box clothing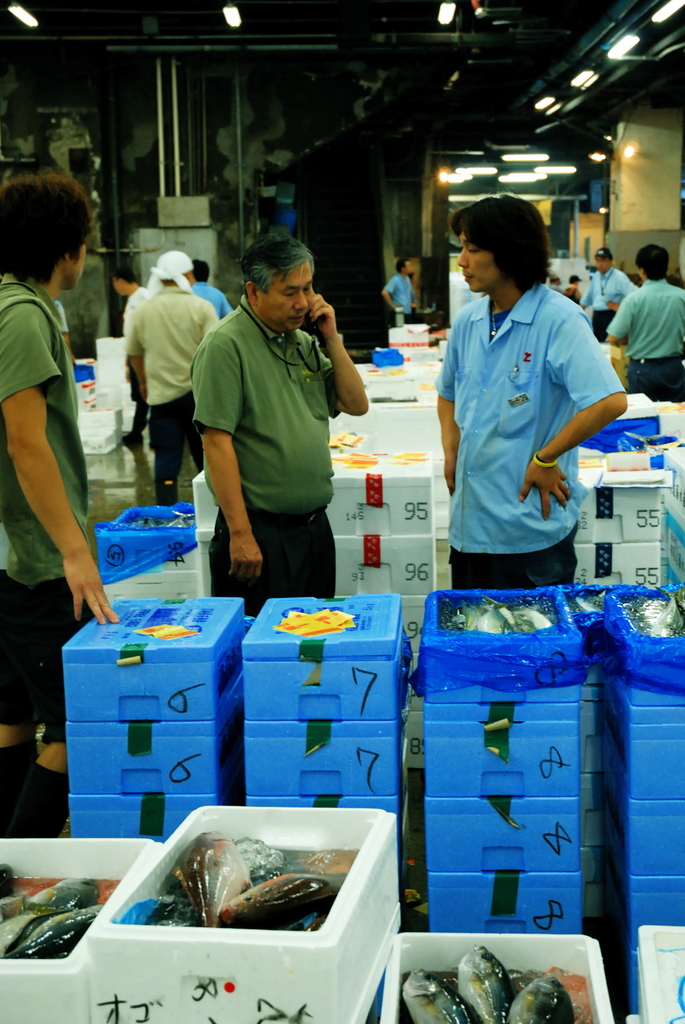
437, 243, 615, 591
